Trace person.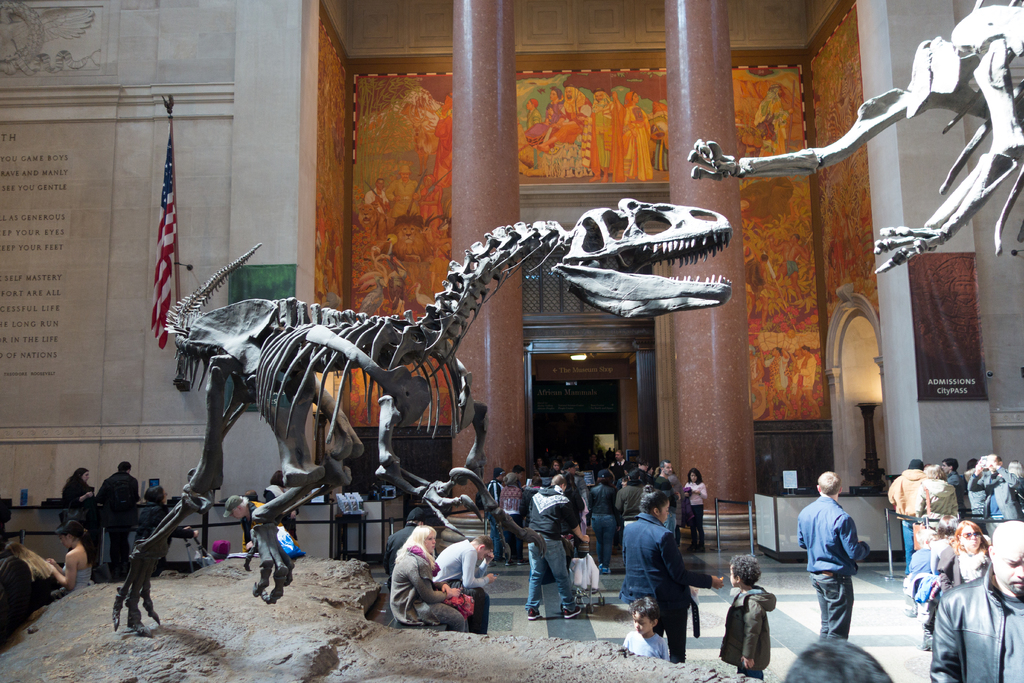
Traced to box=[927, 463, 960, 518].
